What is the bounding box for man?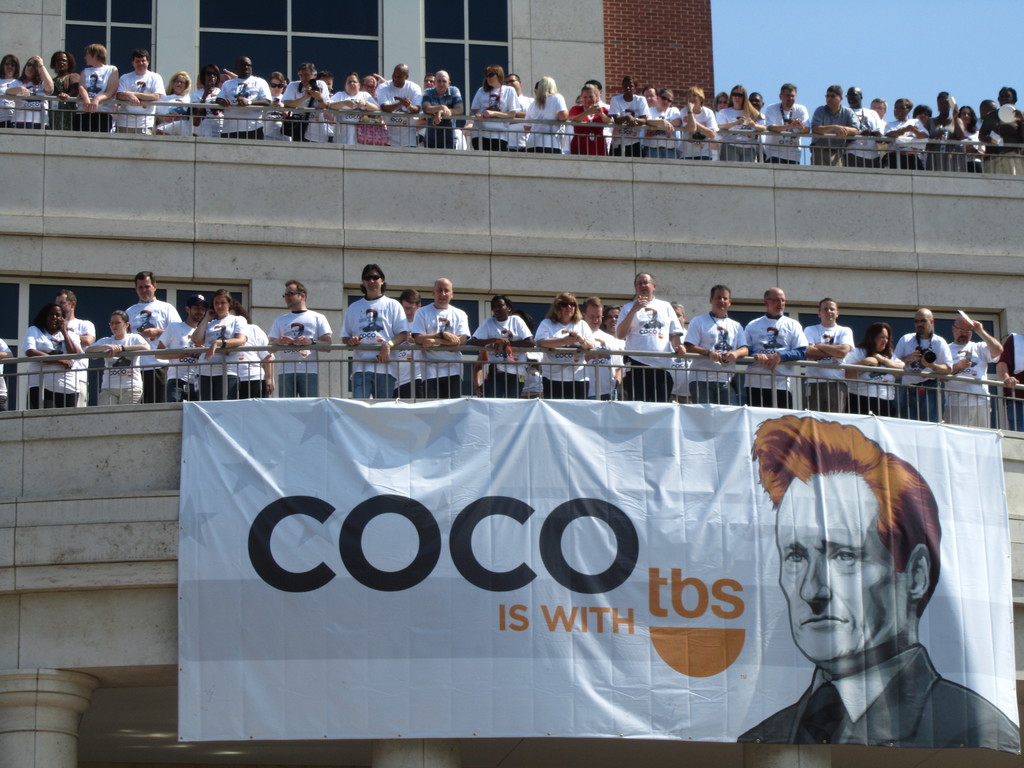
bbox=(112, 48, 163, 138).
